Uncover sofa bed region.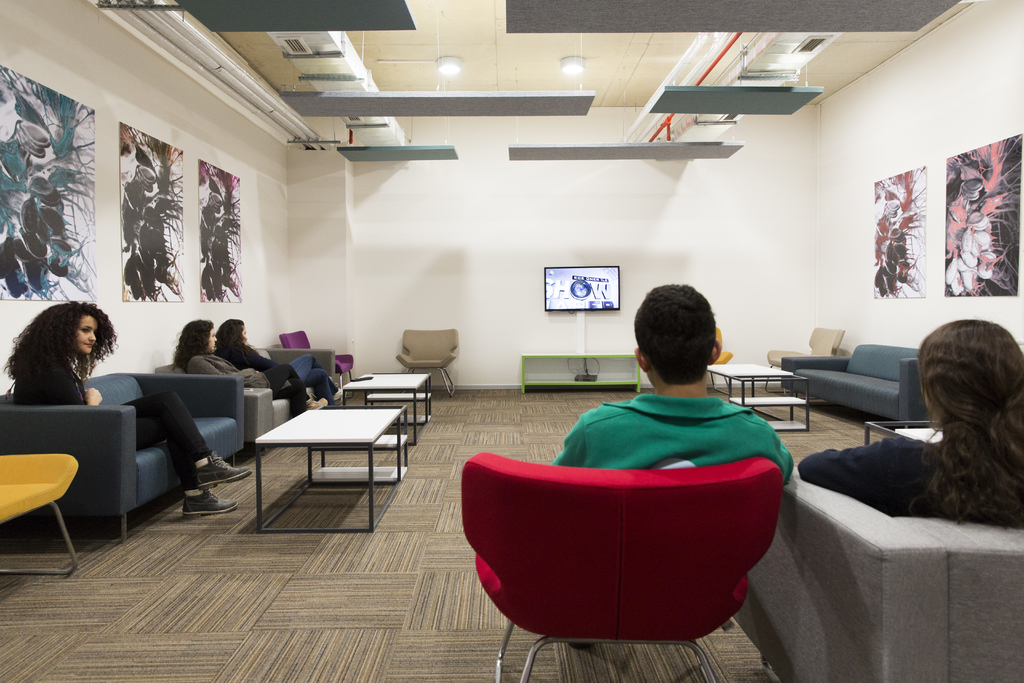
Uncovered: BBox(0, 367, 246, 541).
